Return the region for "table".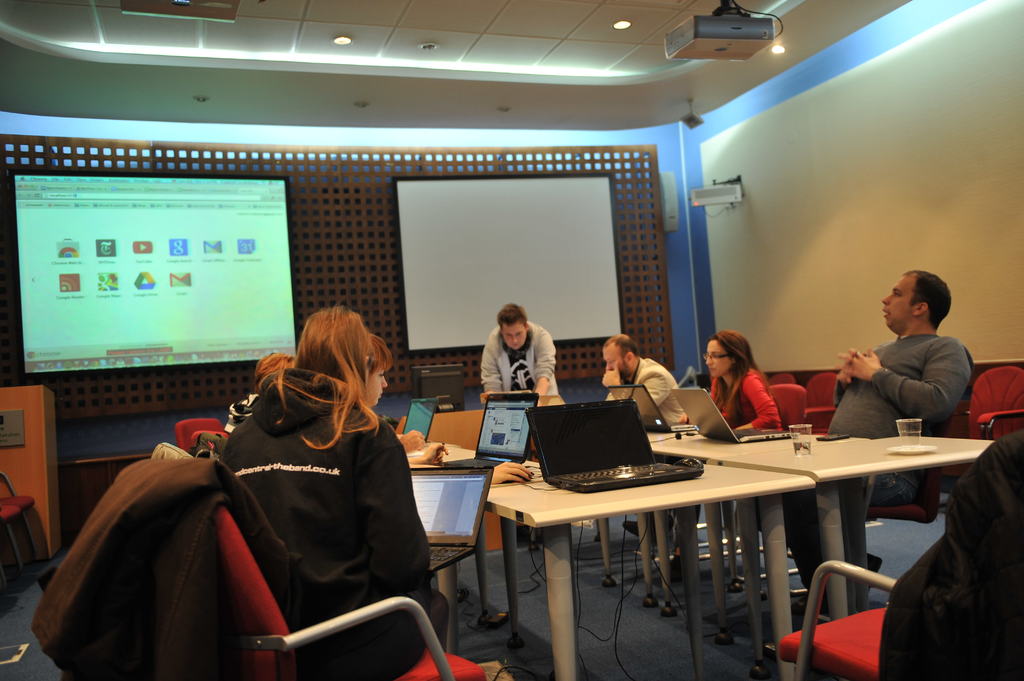
651, 424, 999, 630.
